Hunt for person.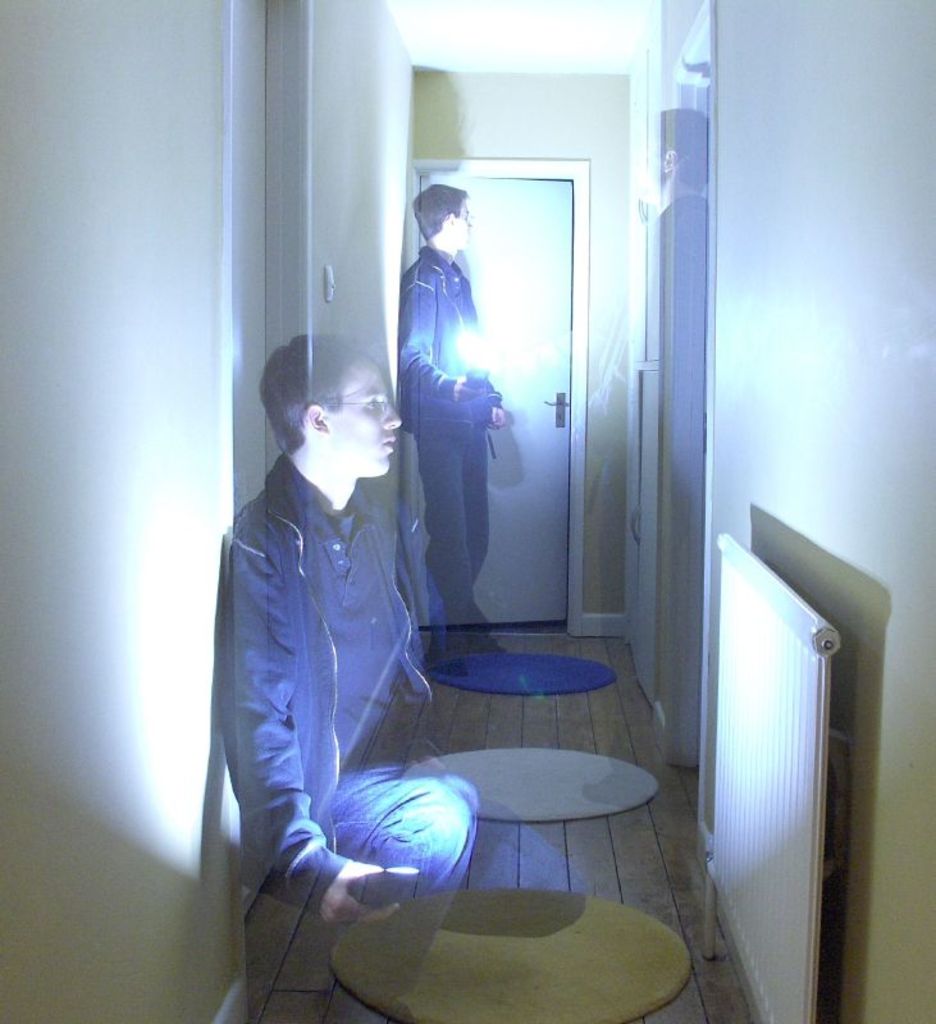
Hunted down at {"x1": 213, "y1": 287, "x2": 478, "y2": 961}.
